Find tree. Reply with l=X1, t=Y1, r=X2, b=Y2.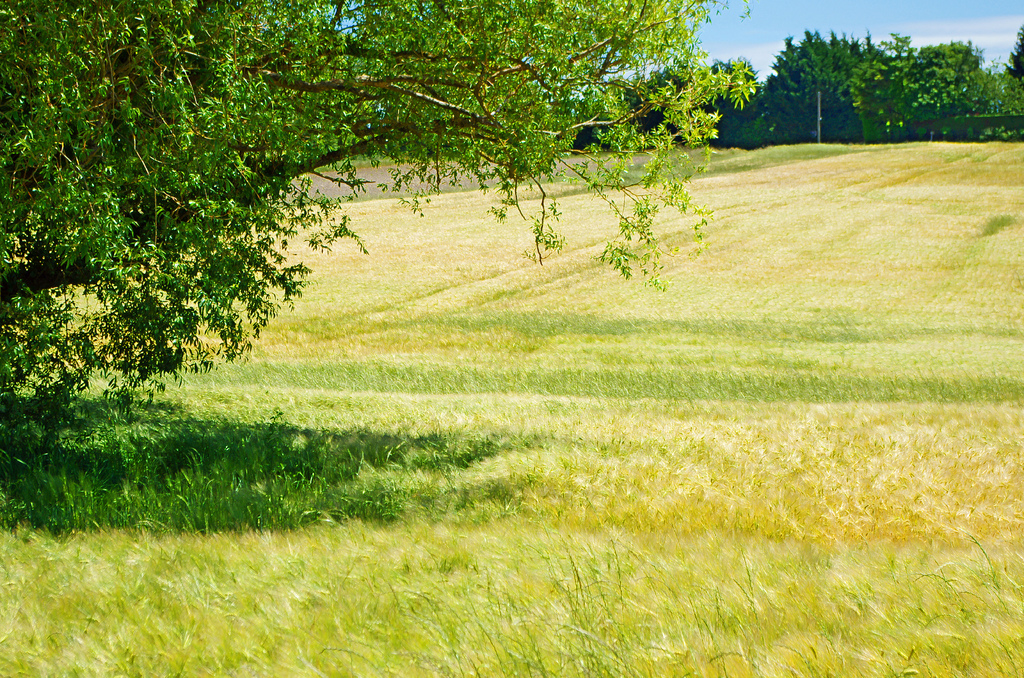
l=1011, t=30, r=1021, b=79.
